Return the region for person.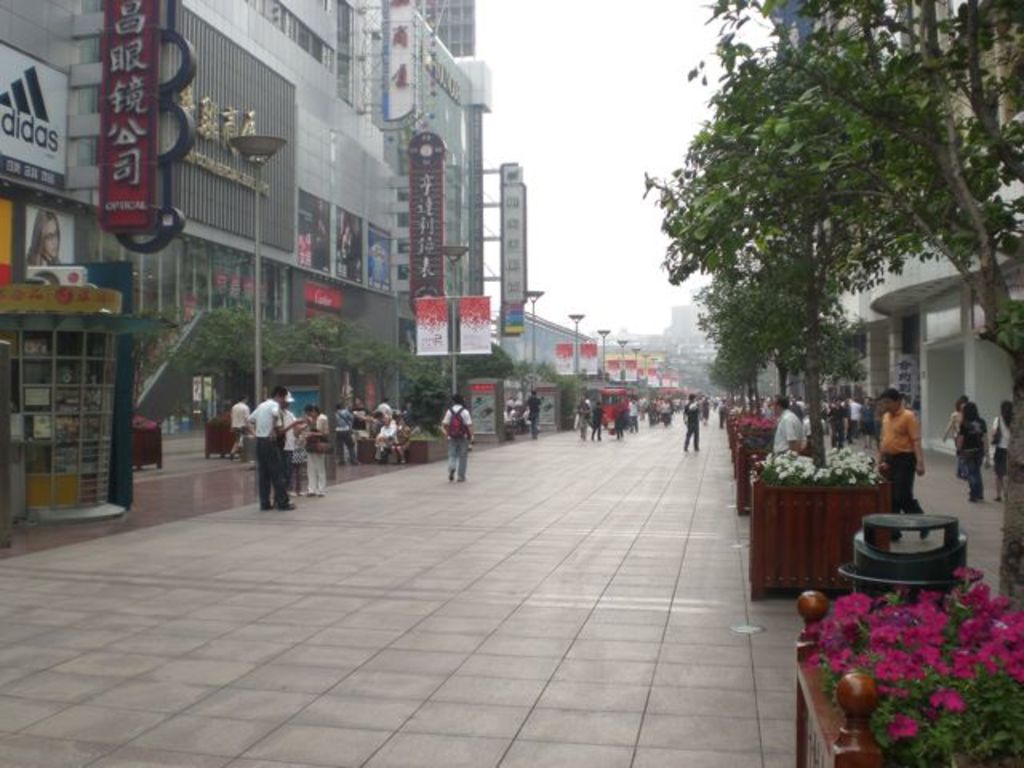
(874,386,926,539).
